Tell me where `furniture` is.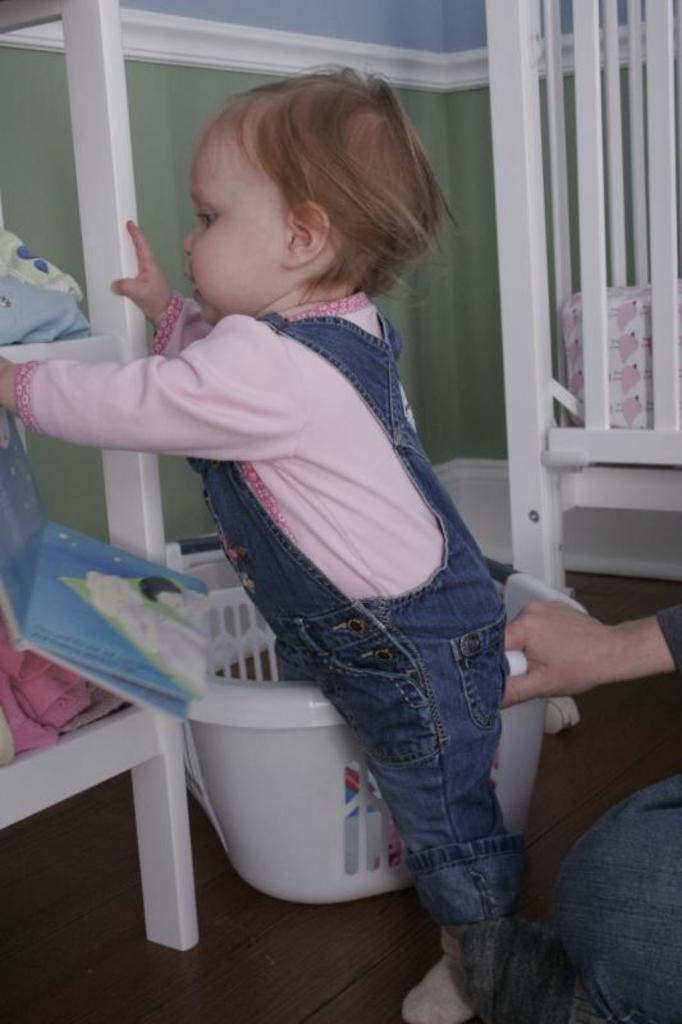
`furniture` is at box=[0, 0, 194, 948].
